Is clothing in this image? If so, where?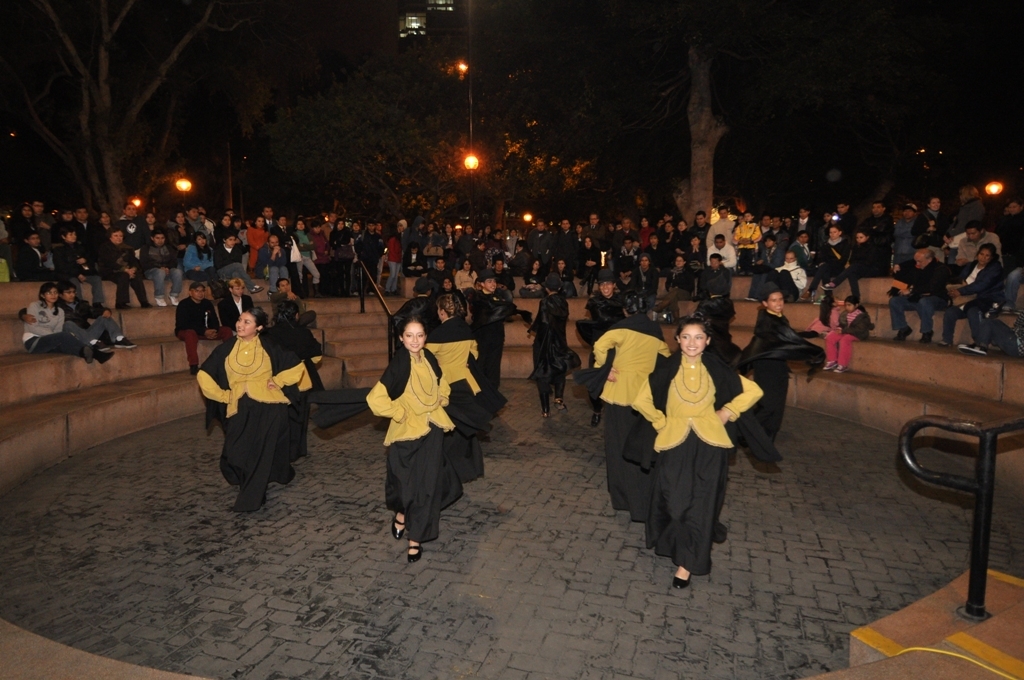
Yes, at x1=13, y1=242, x2=72, y2=291.
